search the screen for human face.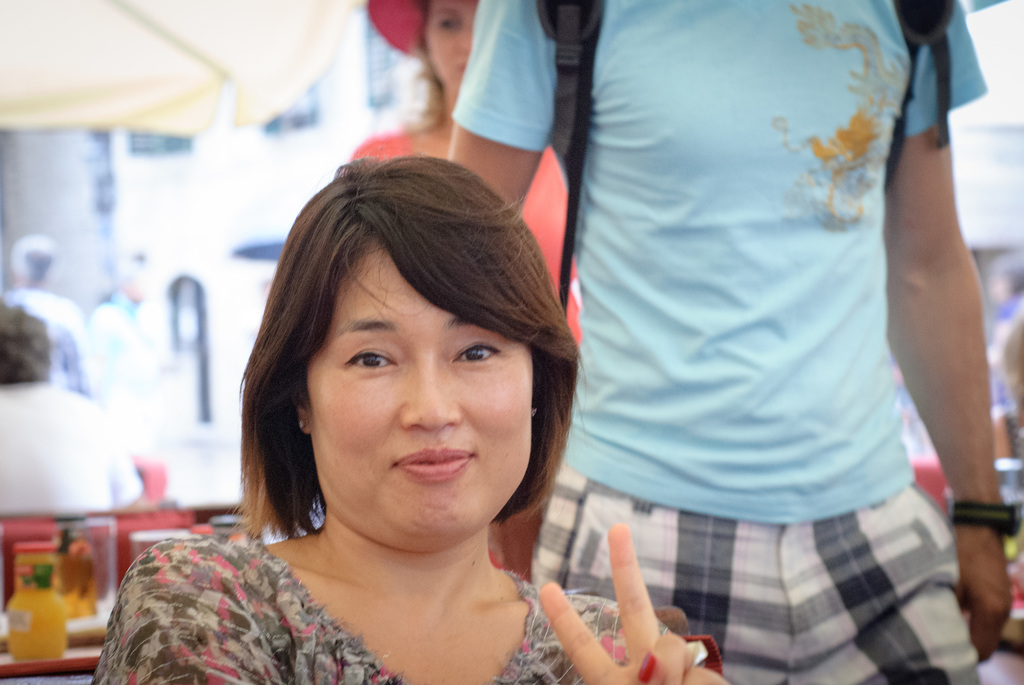
Found at l=300, t=232, r=529, b=549.
